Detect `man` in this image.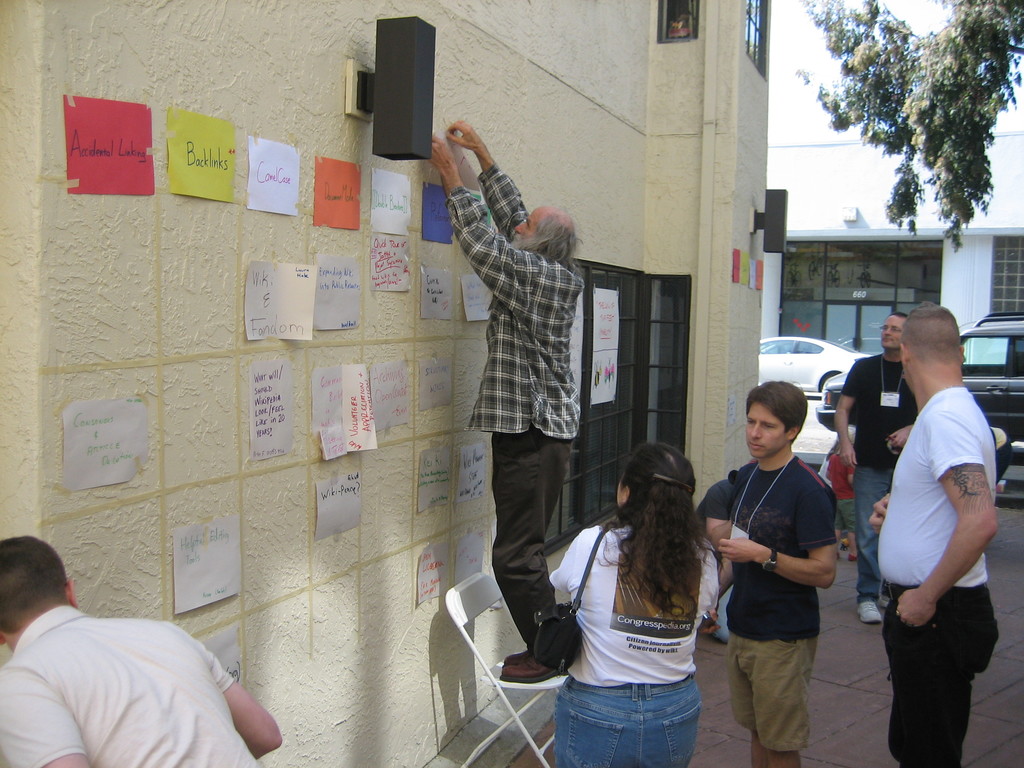
Detection: locate(0, 534, 285, 767).
